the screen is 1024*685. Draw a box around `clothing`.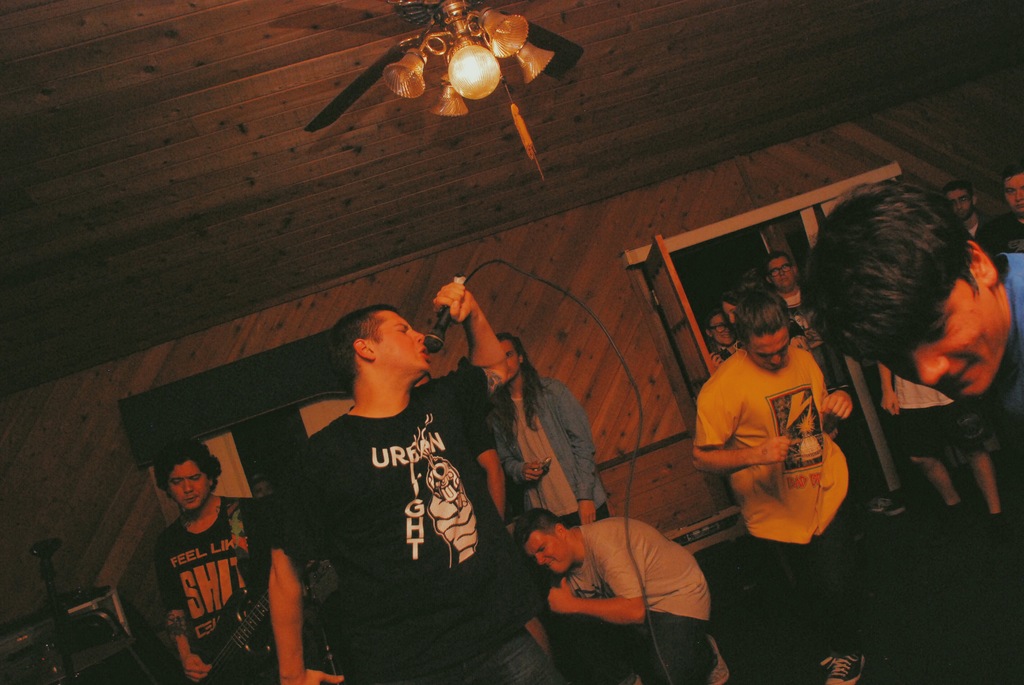
(481, 374, 606, 518).
